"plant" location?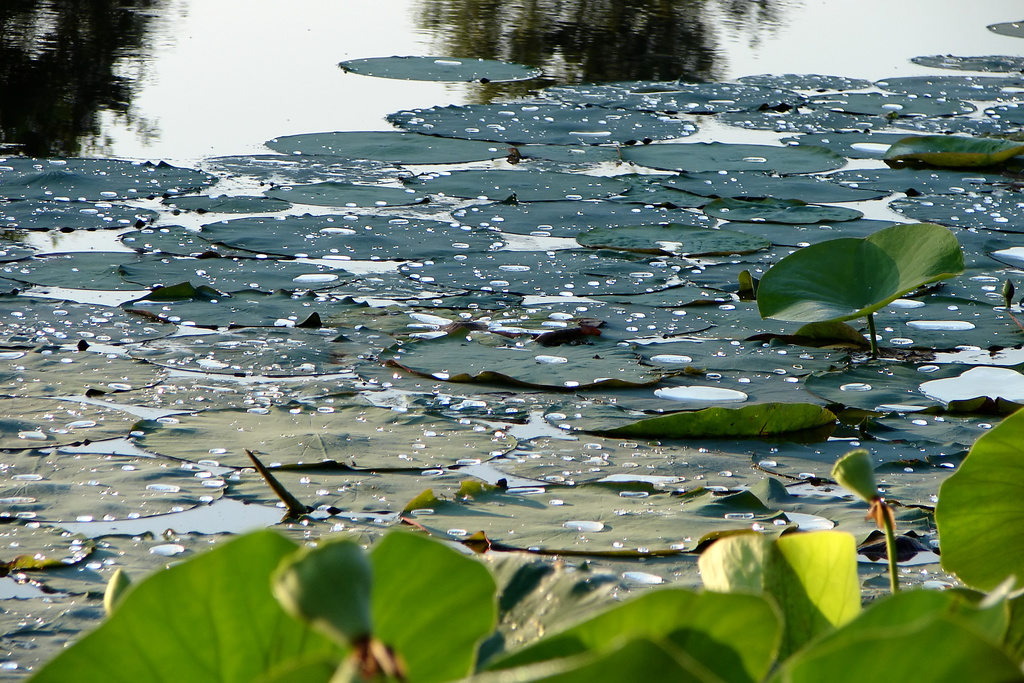
{"left": 745, "top": 220, "right": 978, "bottom": 356}
